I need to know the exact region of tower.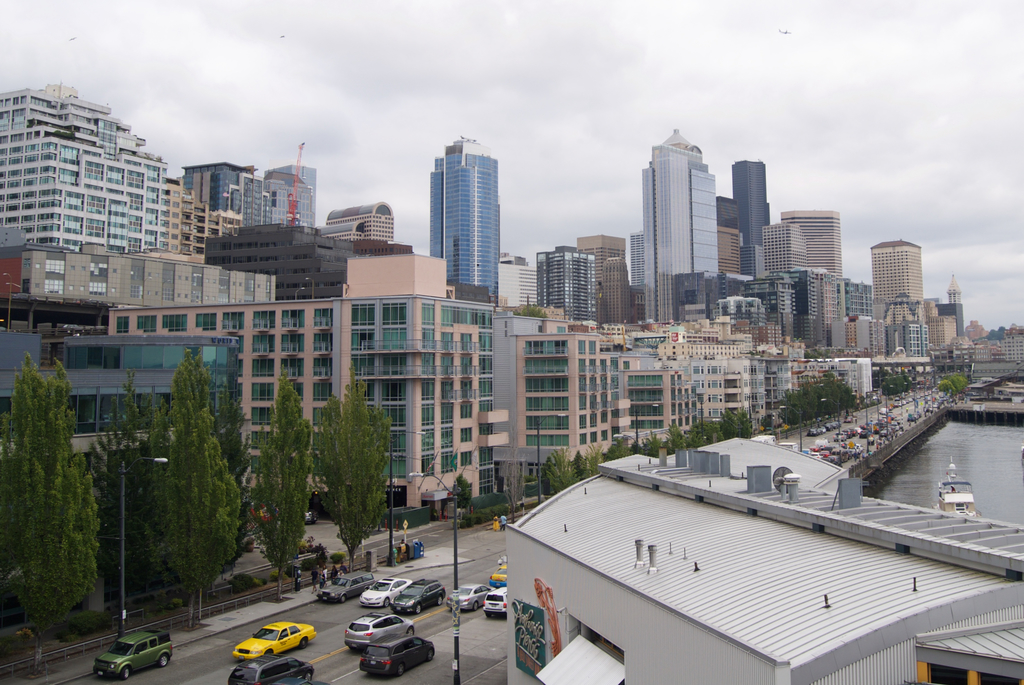
Region: pyautogui.locateOnScreen(626, 115, 736, 298).
